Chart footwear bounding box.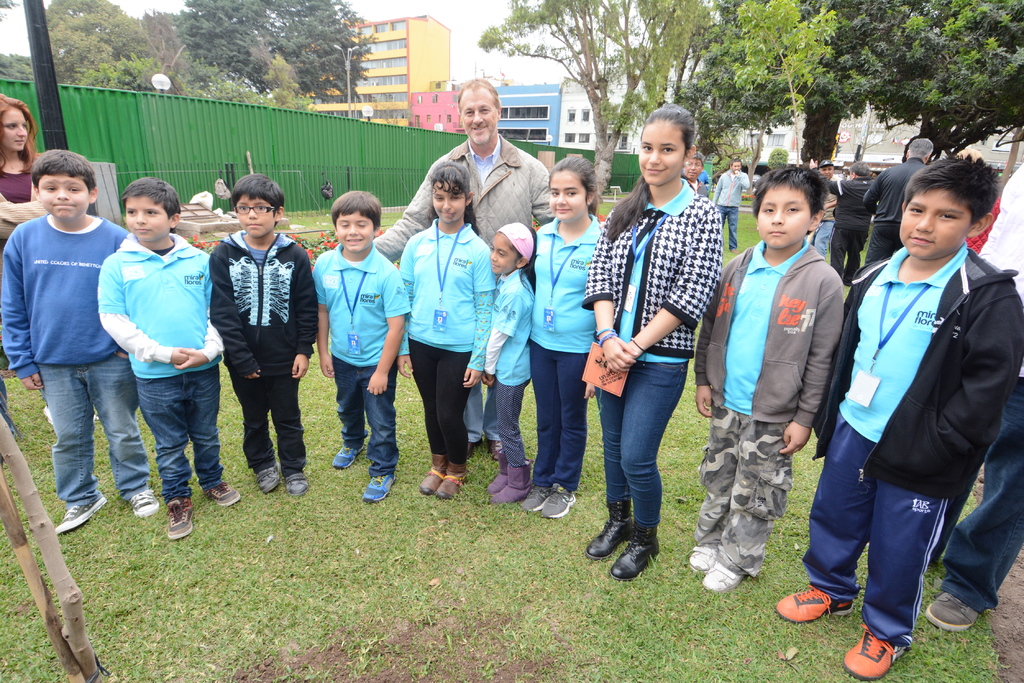
Charted: <box>488,458,514,493</box>.
